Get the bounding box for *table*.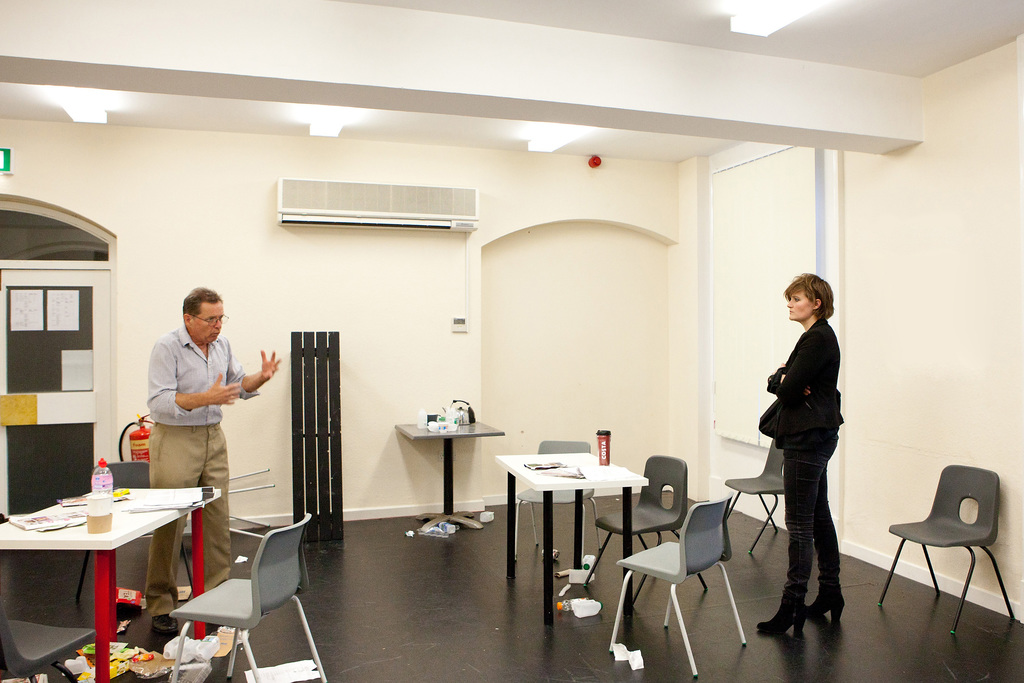
rect(6, 479, 207, 660).
